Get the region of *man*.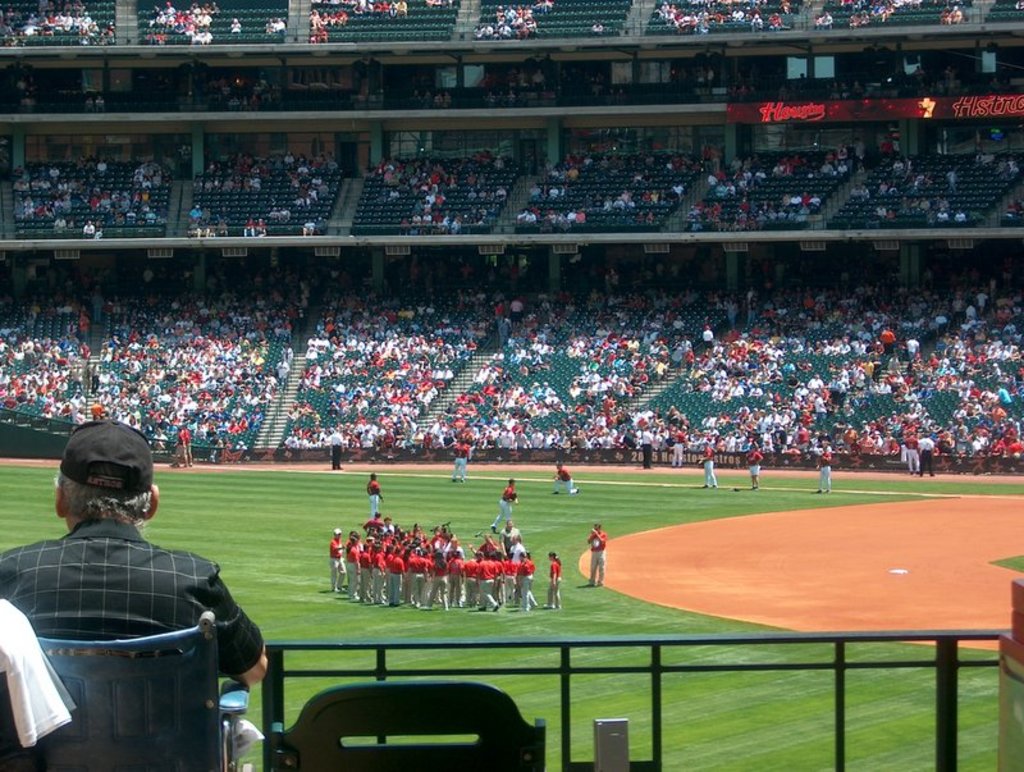
[x1=0, y1=417, x2=266, y2=771].
